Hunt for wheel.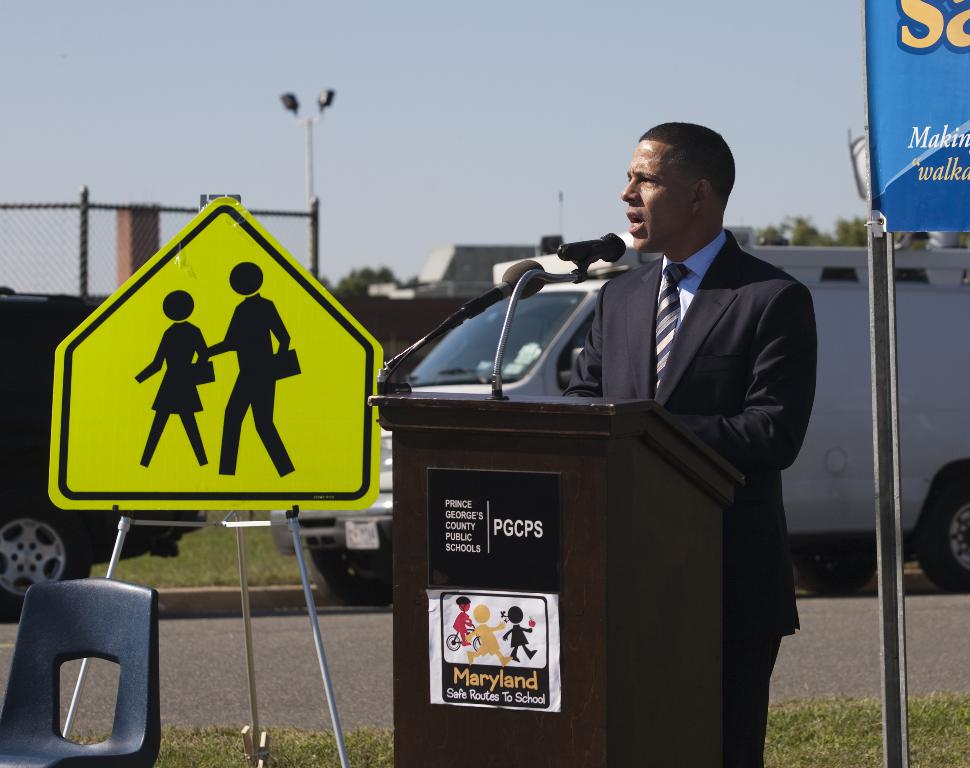
Hunted down at box(303, 535, 393, 607).
